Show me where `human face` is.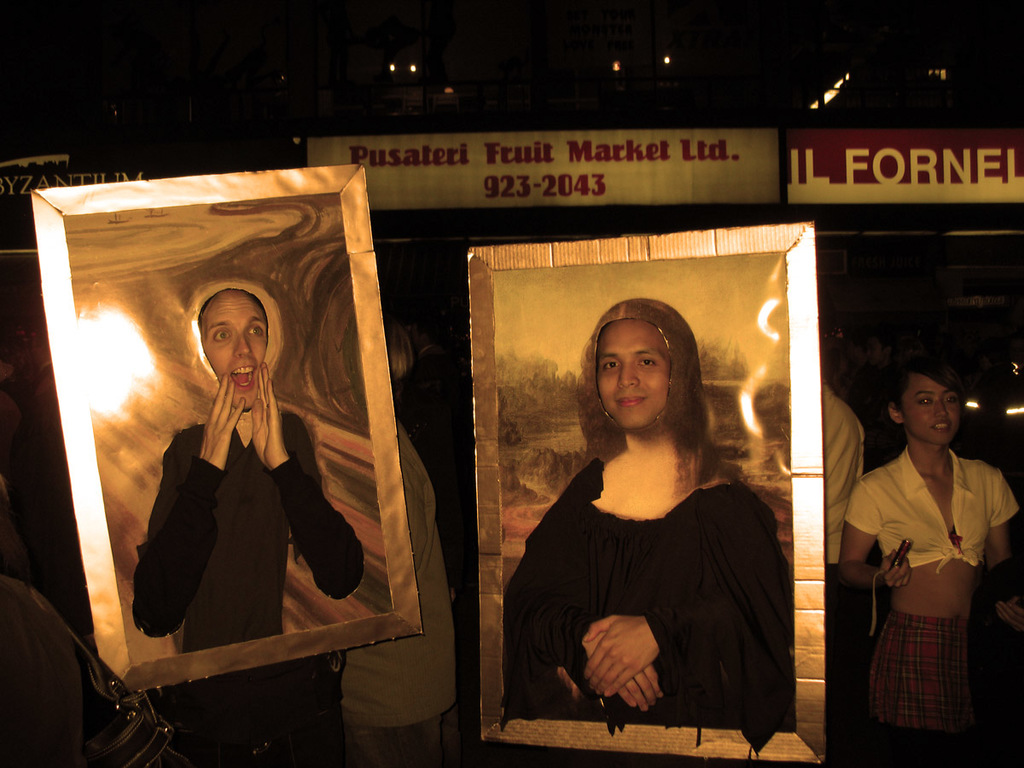
`human face` is at box=[905, 381, 961, 445].
